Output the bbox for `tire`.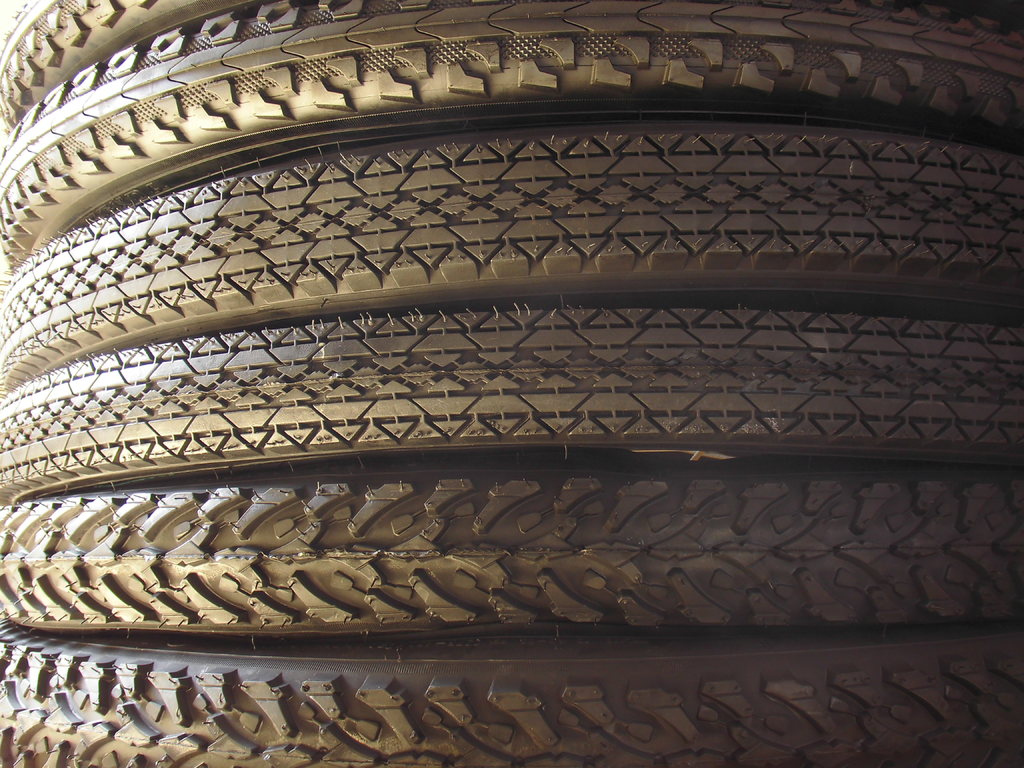
<region>0, 305, 1023, 499</region>.
